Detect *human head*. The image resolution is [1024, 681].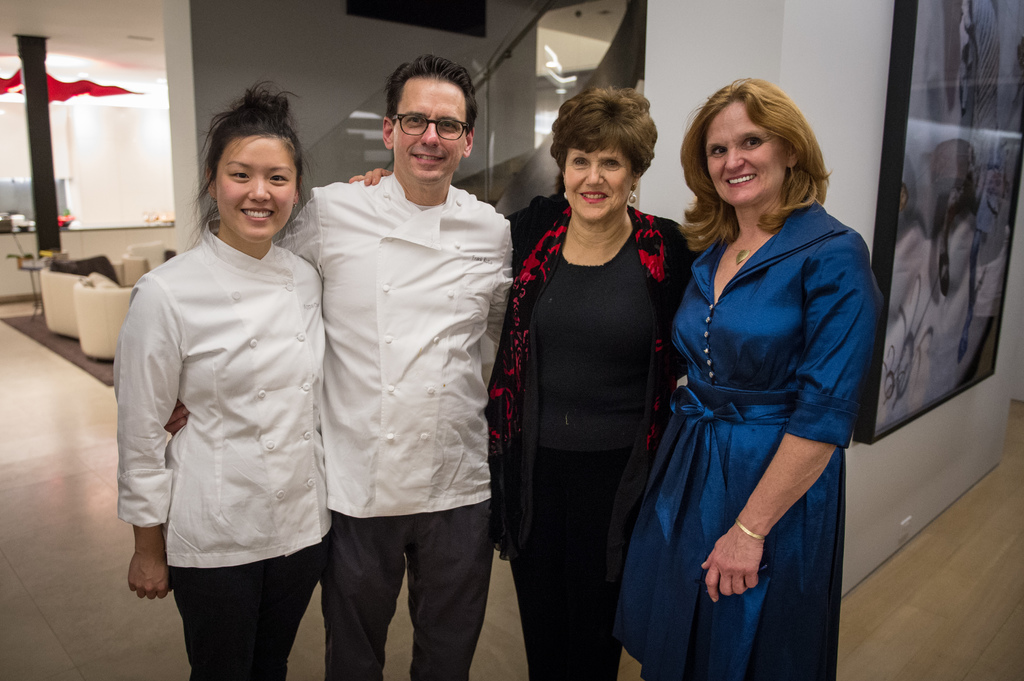
box=[547, 84, 659, 225].
